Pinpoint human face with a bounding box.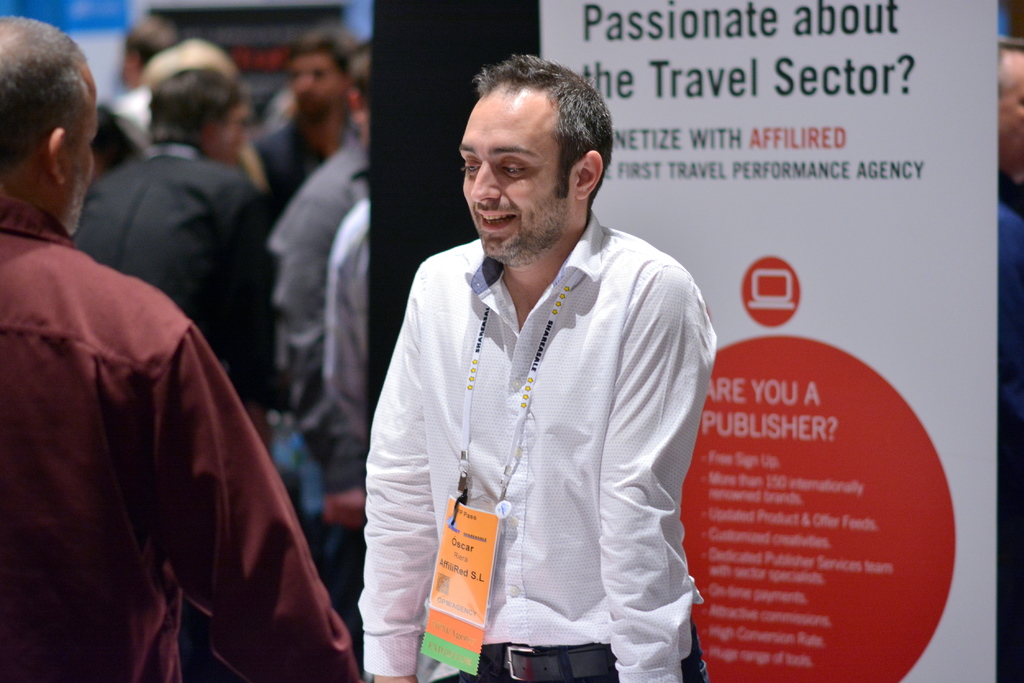
bbox(58, 70, 99, 235).
